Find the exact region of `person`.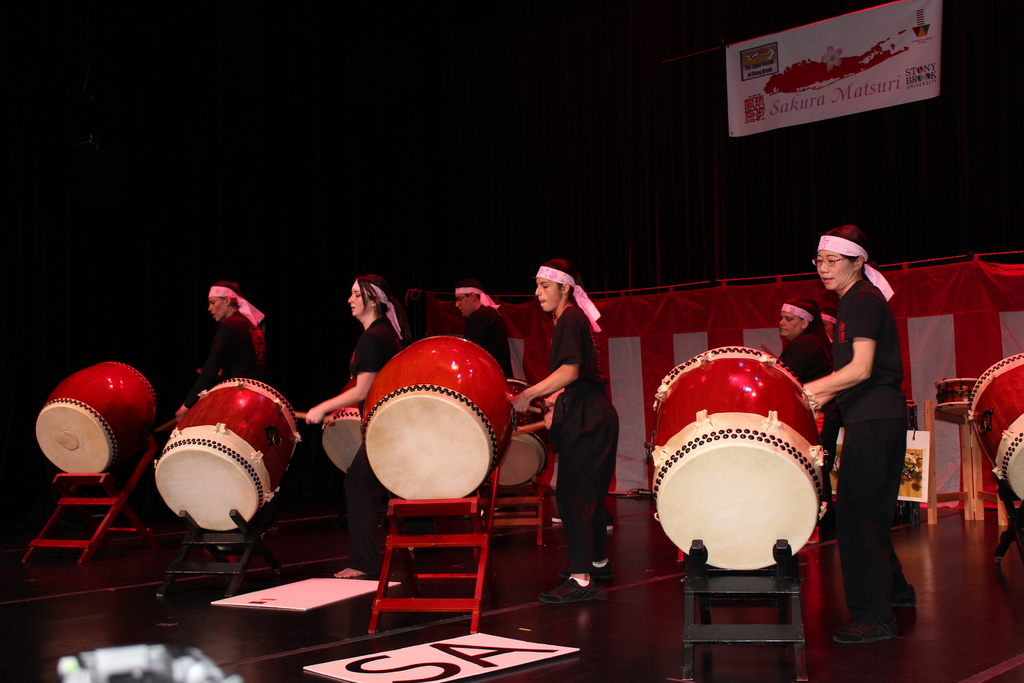
Exact region: bbox(299, 274, 409, 582).
